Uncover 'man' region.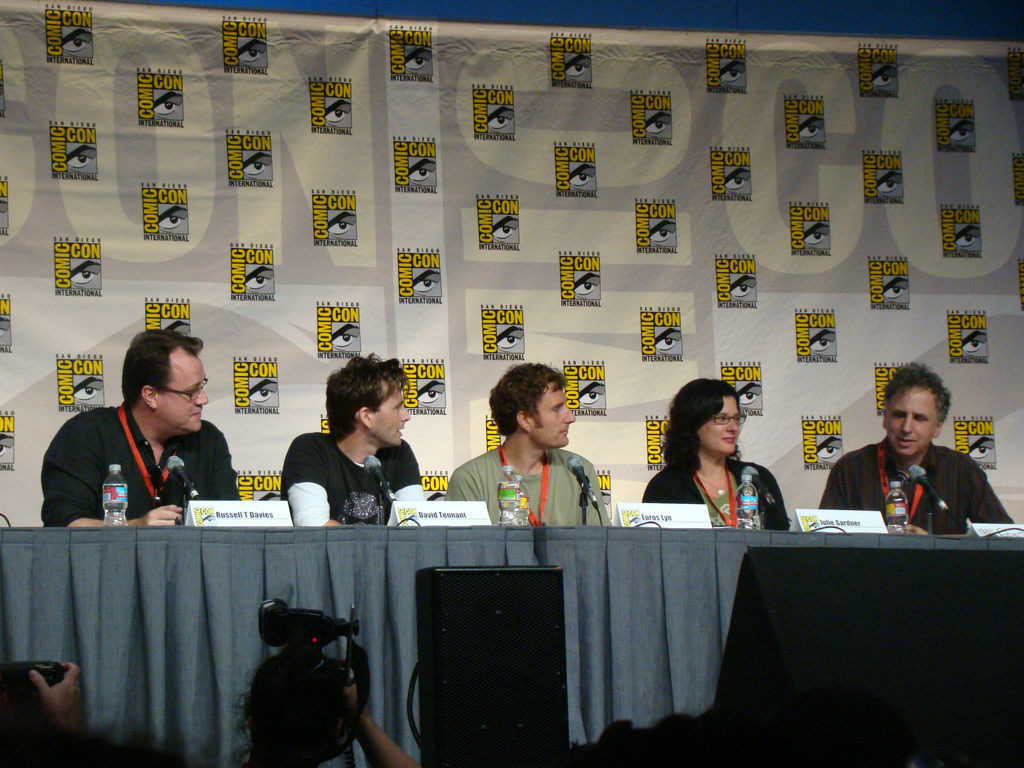
Uncovered: [x1=42, y1=318, x2=258, y2=527].
